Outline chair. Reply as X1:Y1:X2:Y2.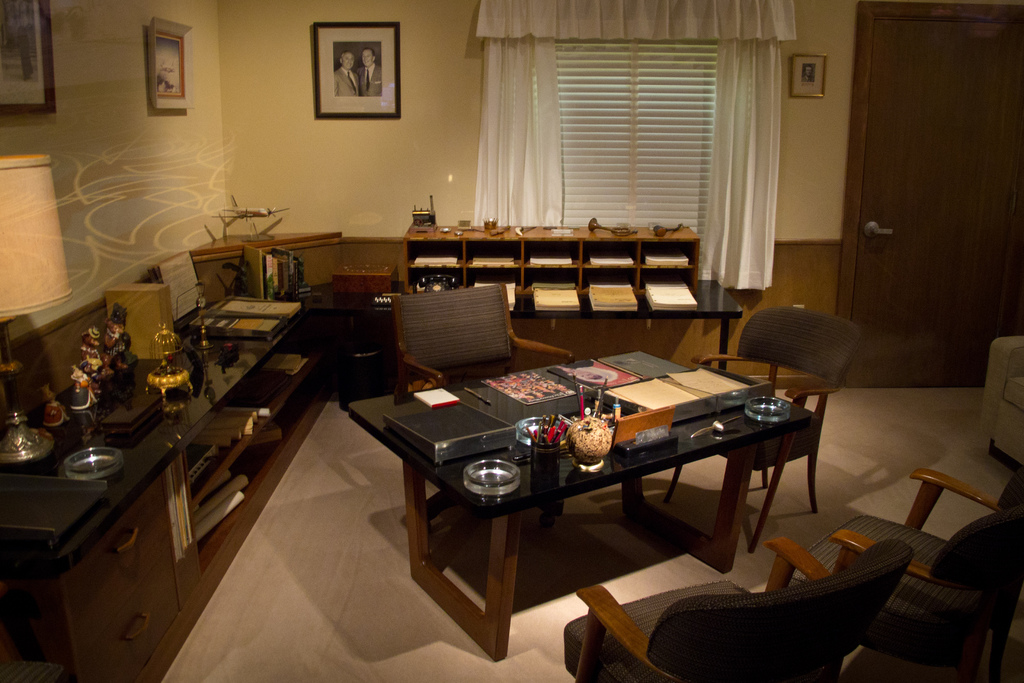
769:463:1023:643.
